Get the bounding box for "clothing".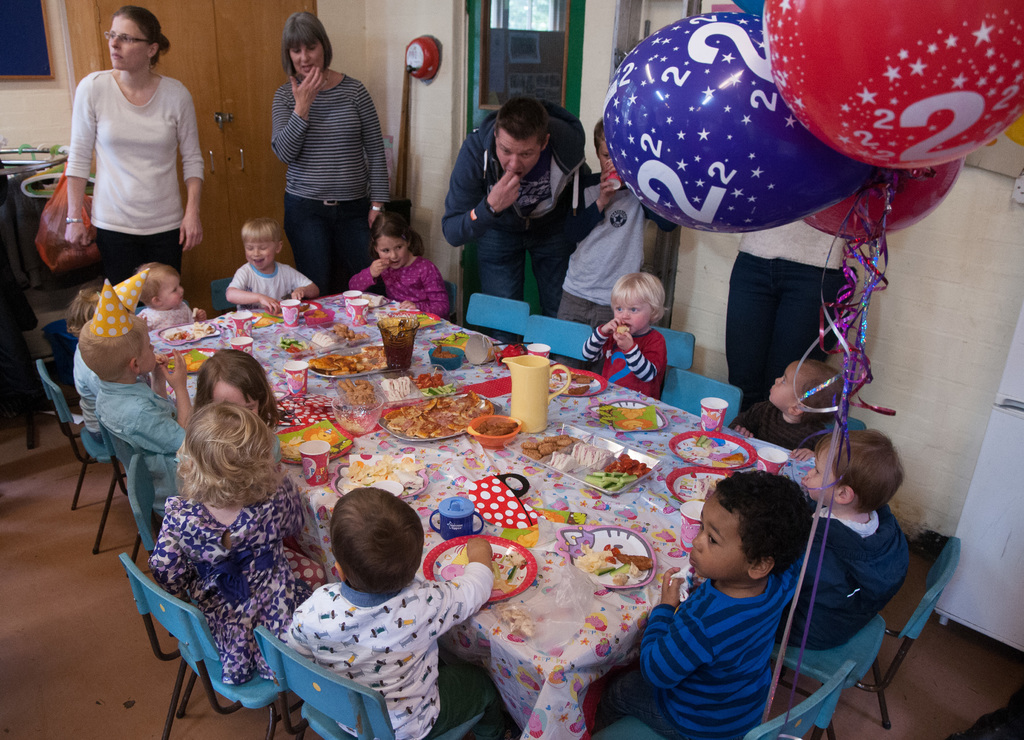
box(74, 333, 102, 449).
